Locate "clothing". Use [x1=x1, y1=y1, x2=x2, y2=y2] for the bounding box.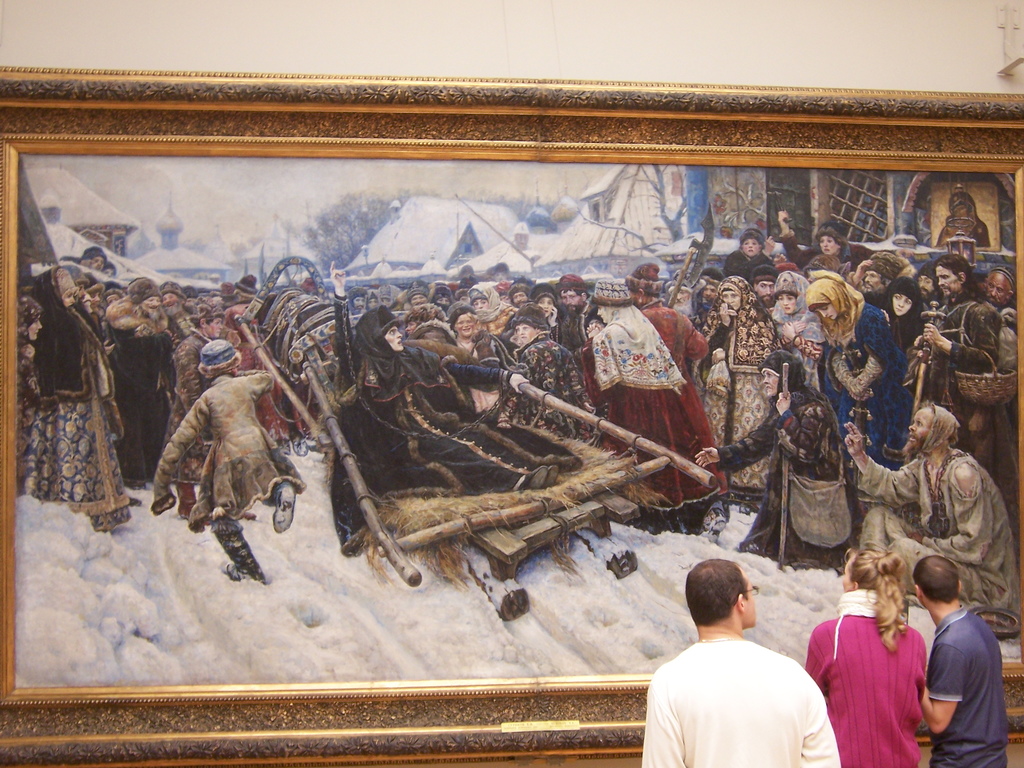
[x1=163, y1=324, x2=207, y2=492].
